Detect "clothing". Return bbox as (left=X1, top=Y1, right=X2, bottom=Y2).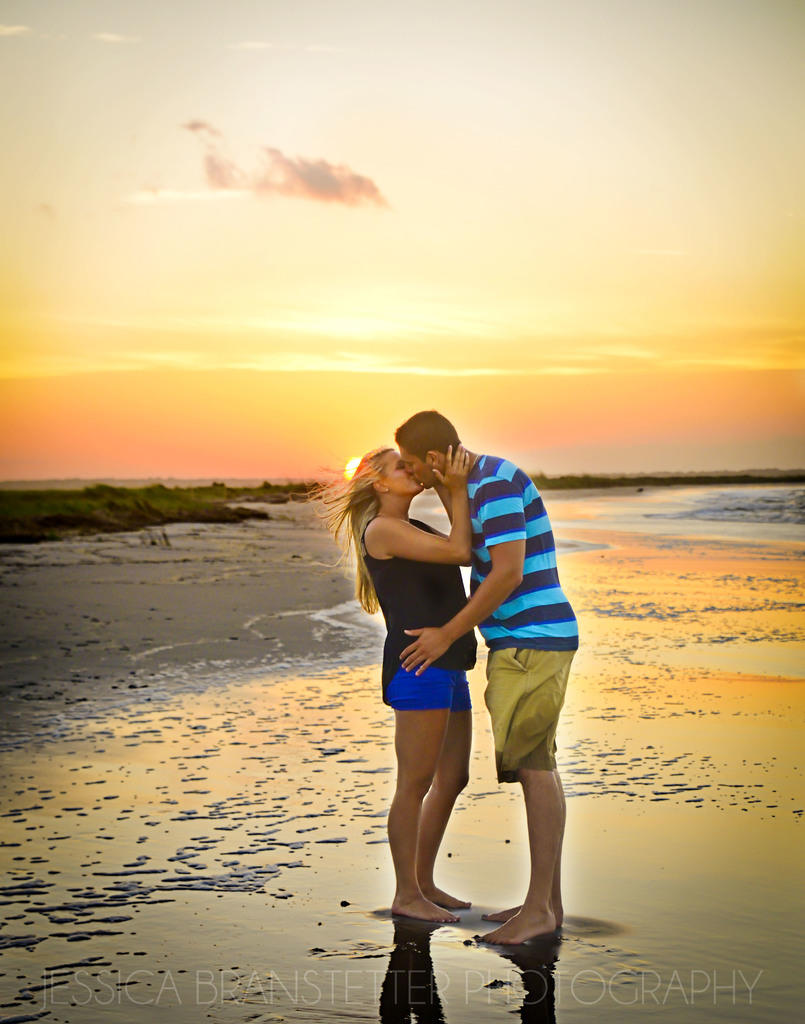
(left=400, top=412, right=564, bottom=824).
